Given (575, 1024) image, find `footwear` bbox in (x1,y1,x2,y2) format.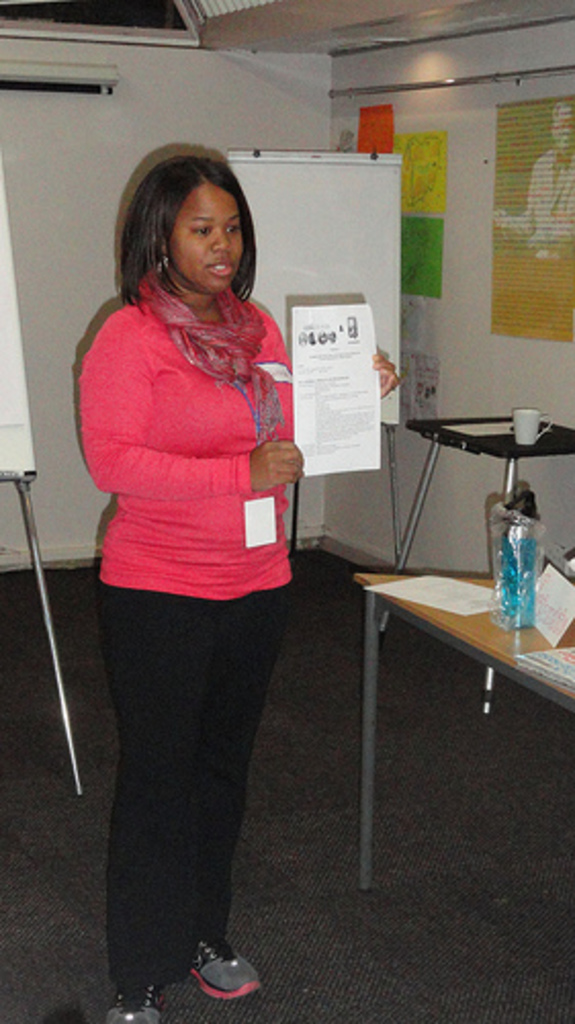
(168,940,256,1006).
